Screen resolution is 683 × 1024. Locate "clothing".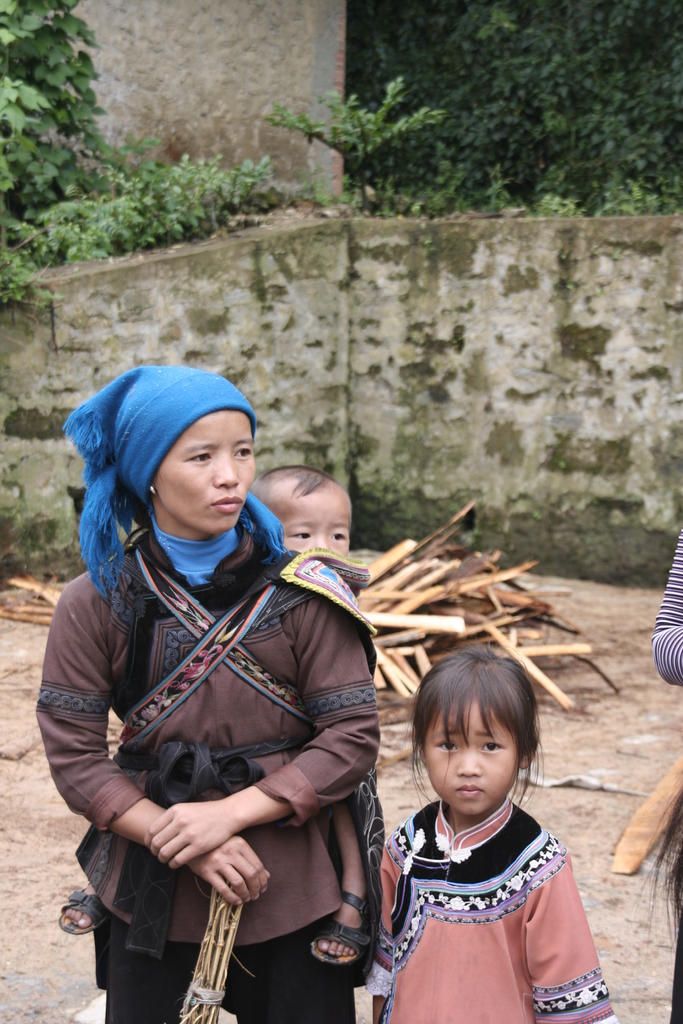
x1=373 y1=780 x2=596 y2=1002.
